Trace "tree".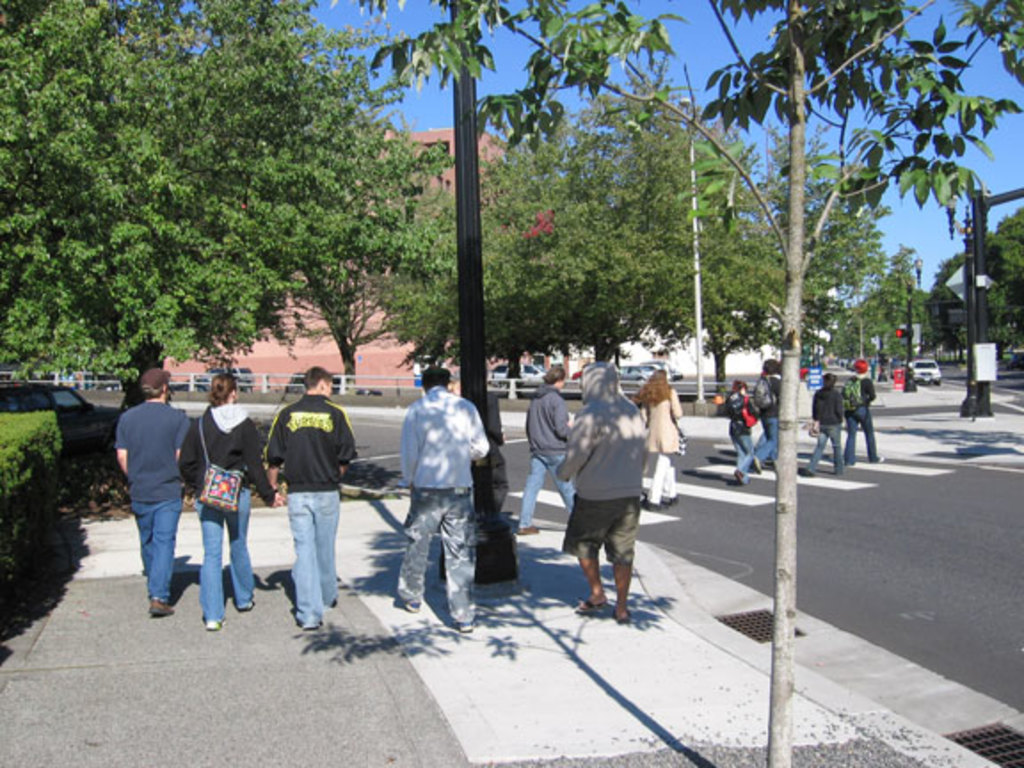
Traced to detection(366, 55, 889, 393).
